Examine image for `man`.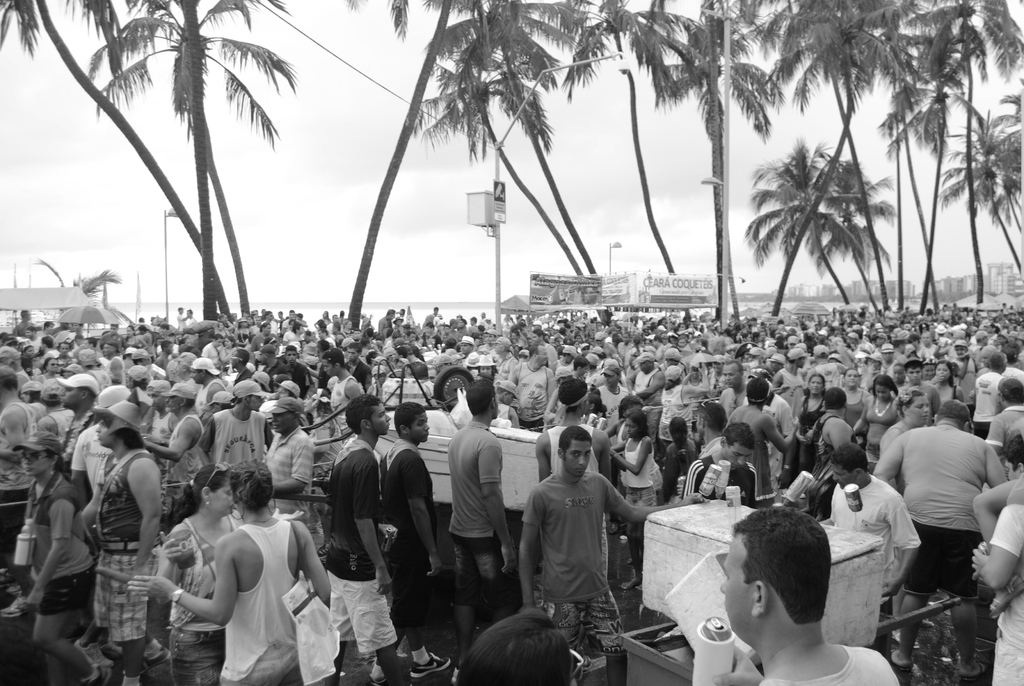
Examination result: [x1=345, y1=345, x2=374, y2=391].
